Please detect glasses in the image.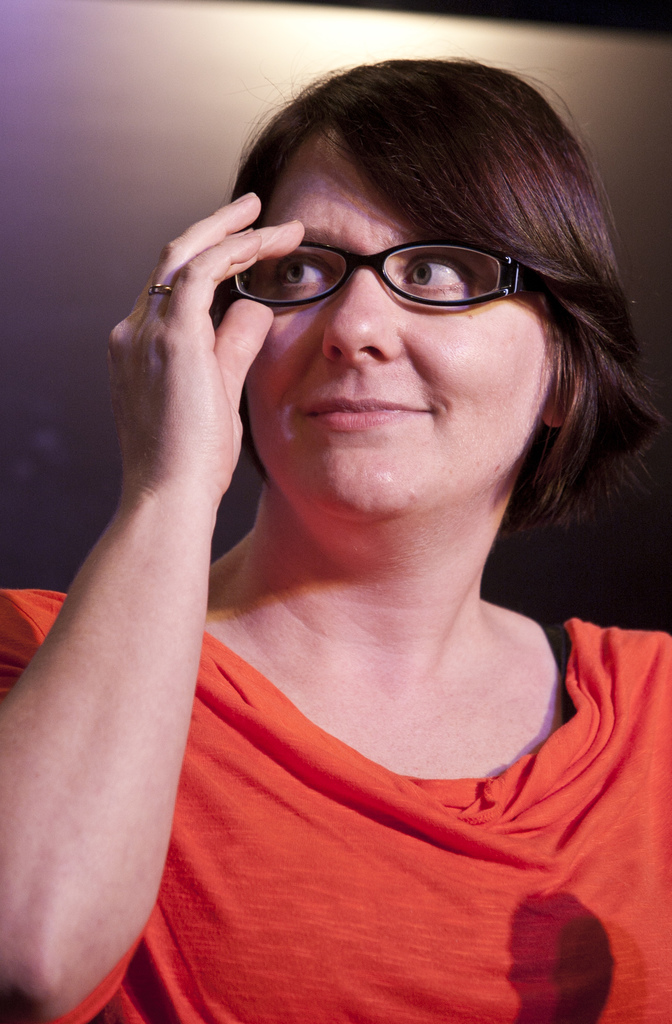
{"x1": 225, "y1": 216, "x2": 558, "y2": 313}.
